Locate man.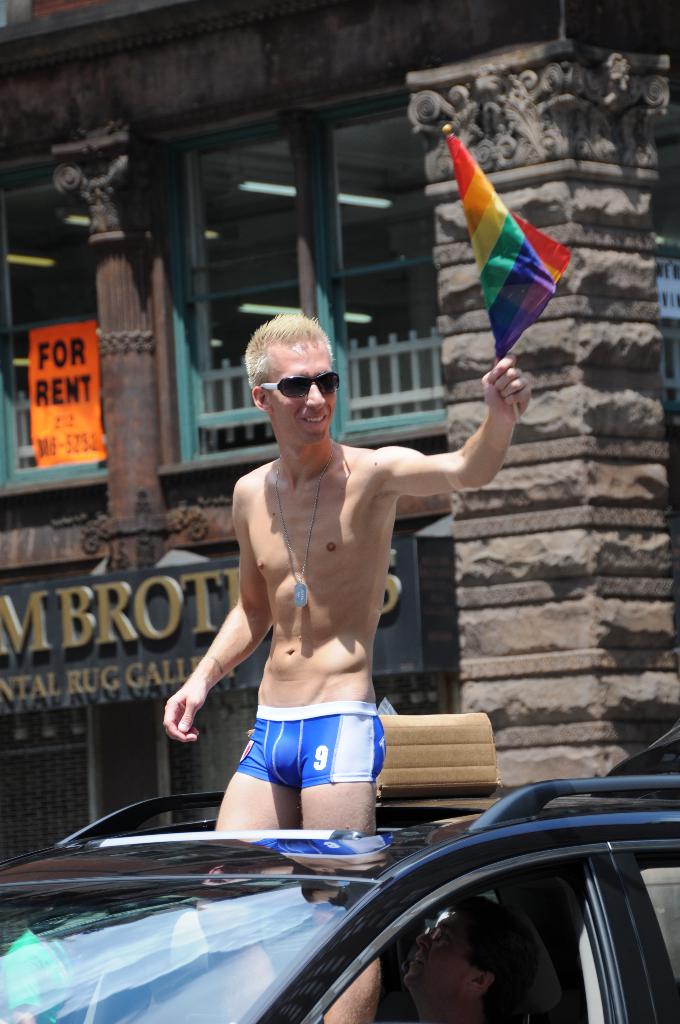
Bounding box: [165,310,531,1023].
